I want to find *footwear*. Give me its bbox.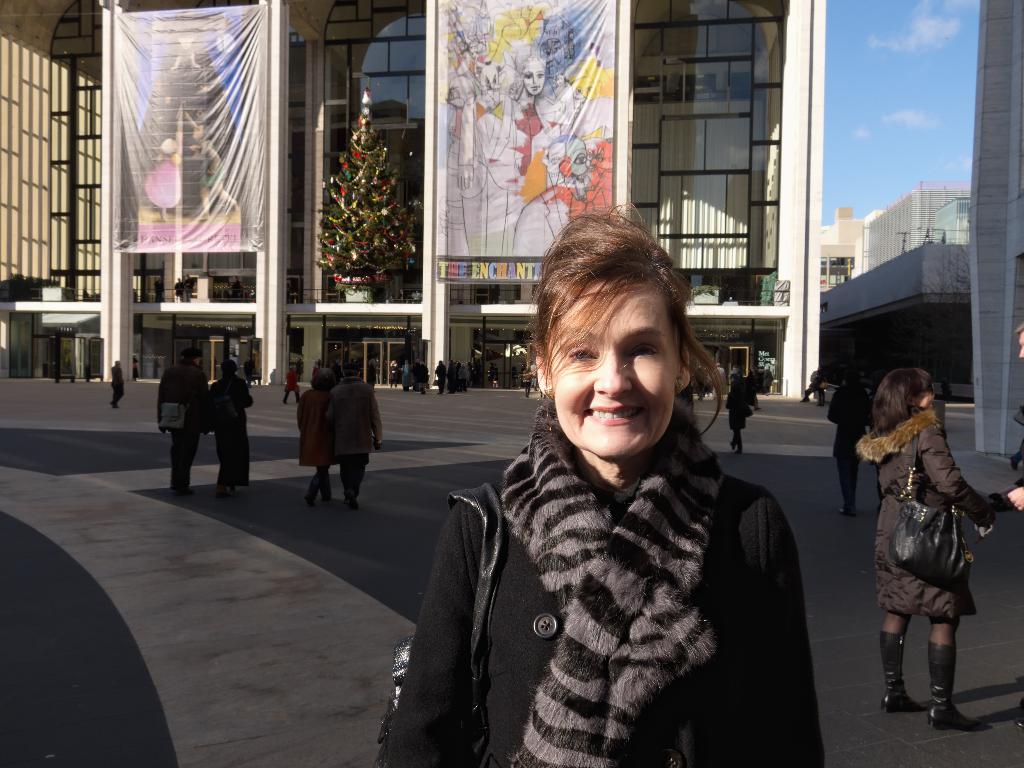
<region>320, 494, 333, 502</region>.
